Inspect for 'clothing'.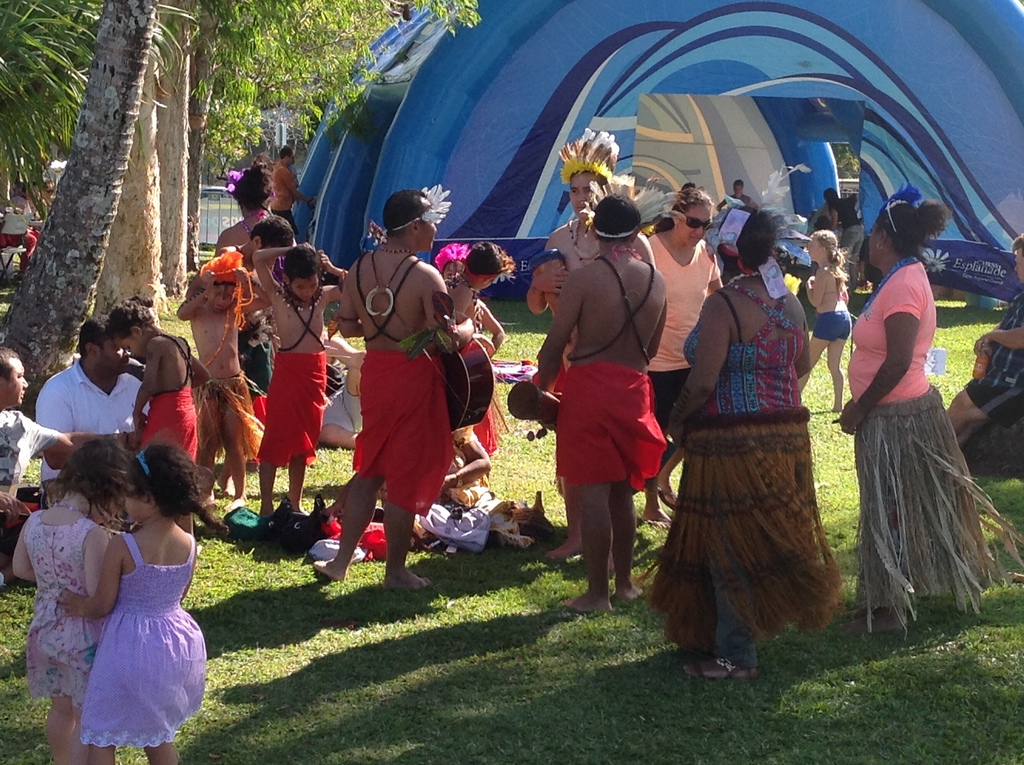
Inspection: 559,367,665,498.
